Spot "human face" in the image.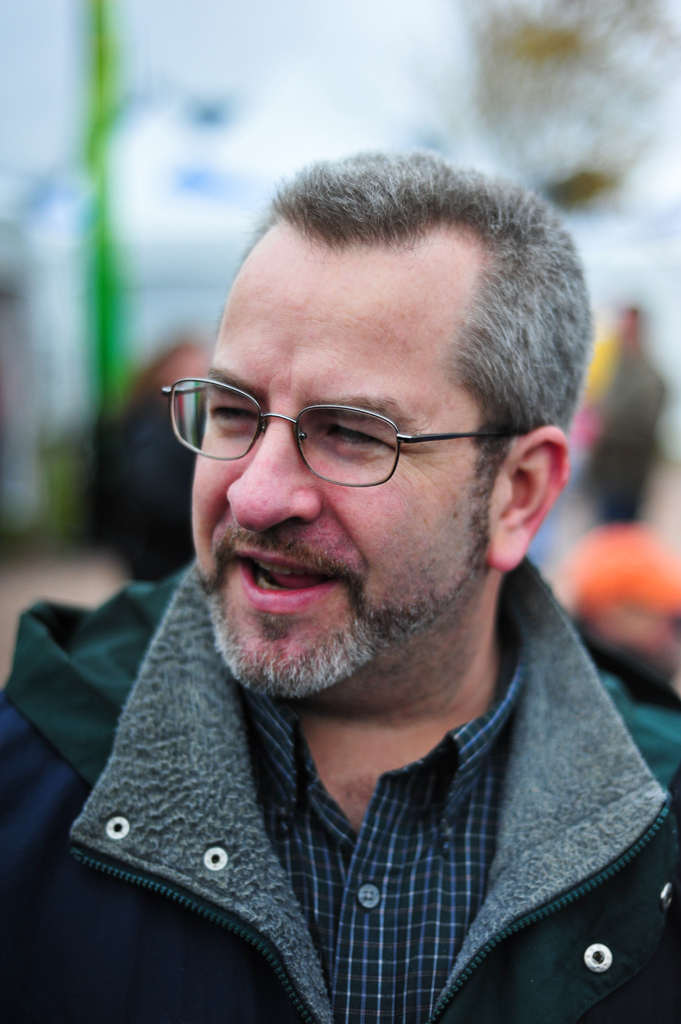
"human face" found at (196,236,493,691).
